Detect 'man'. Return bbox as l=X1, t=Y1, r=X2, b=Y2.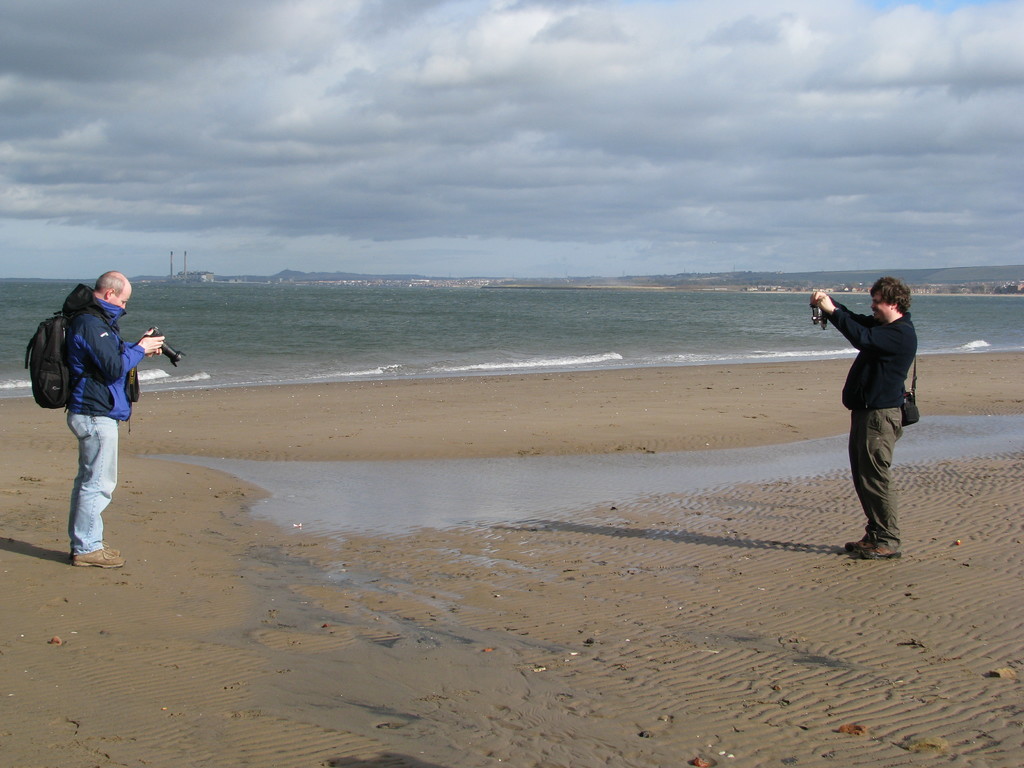
l=28, t=267, r=168, b=570.
